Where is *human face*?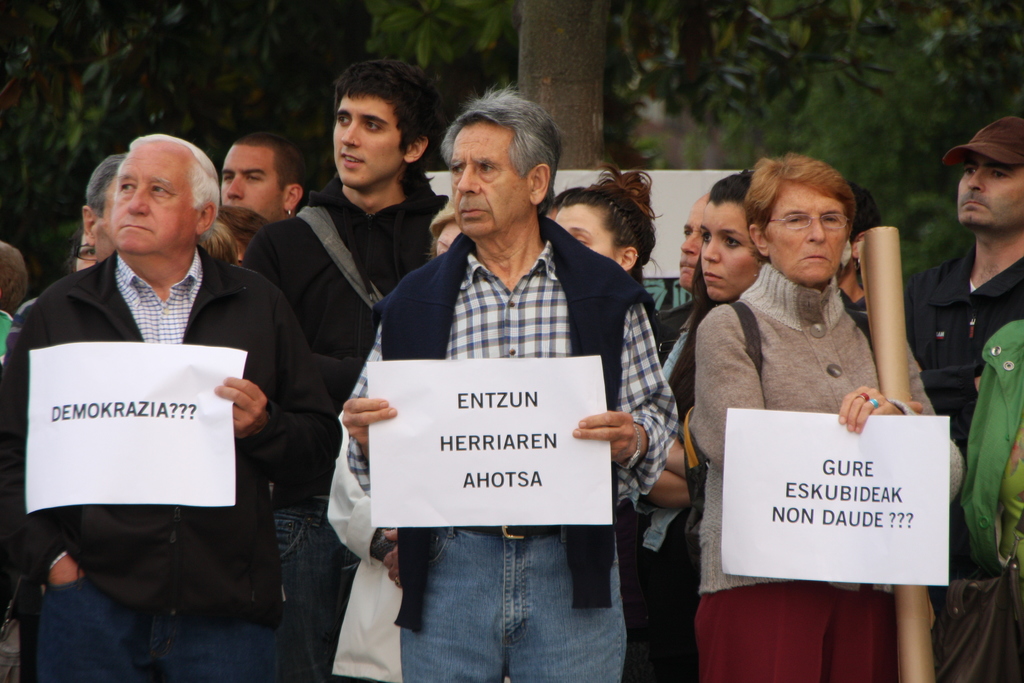
699,199,758,299.
